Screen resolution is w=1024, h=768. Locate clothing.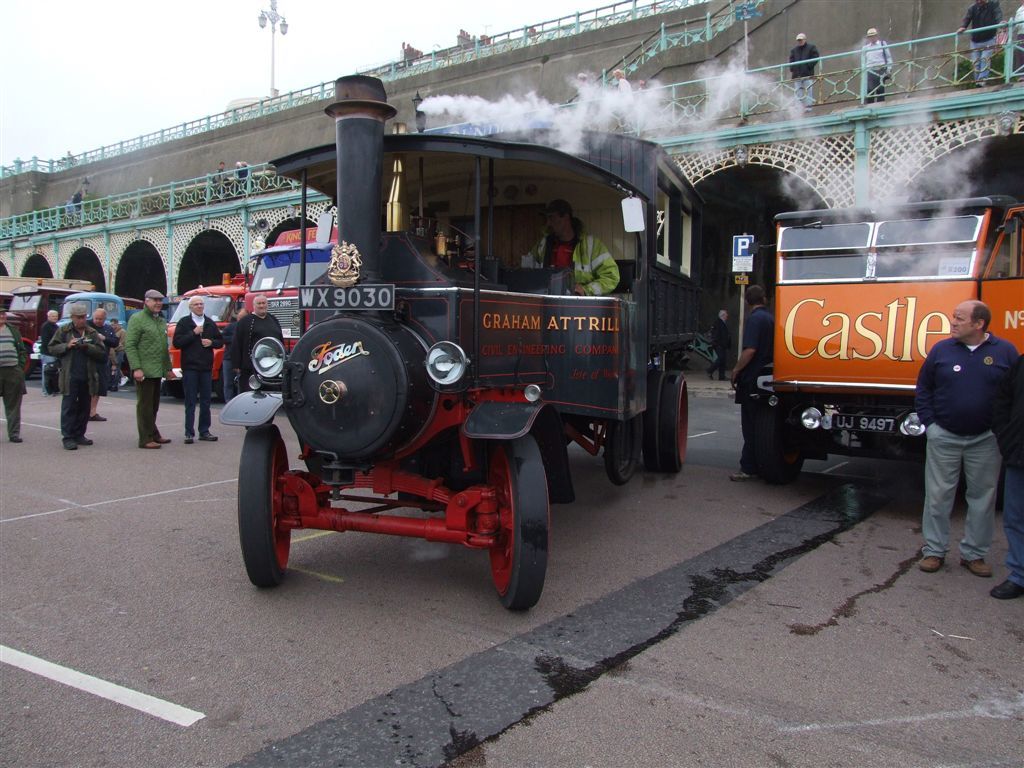
[1010,5,1023,71].
